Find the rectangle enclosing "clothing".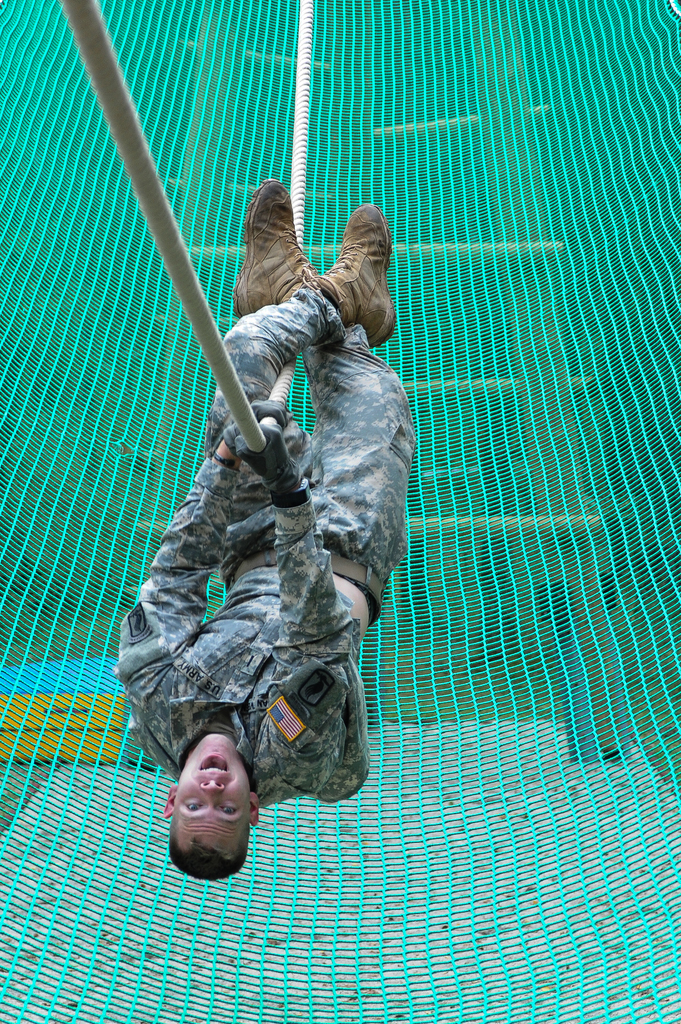
<region>113, 287, 419, 807</region>.
